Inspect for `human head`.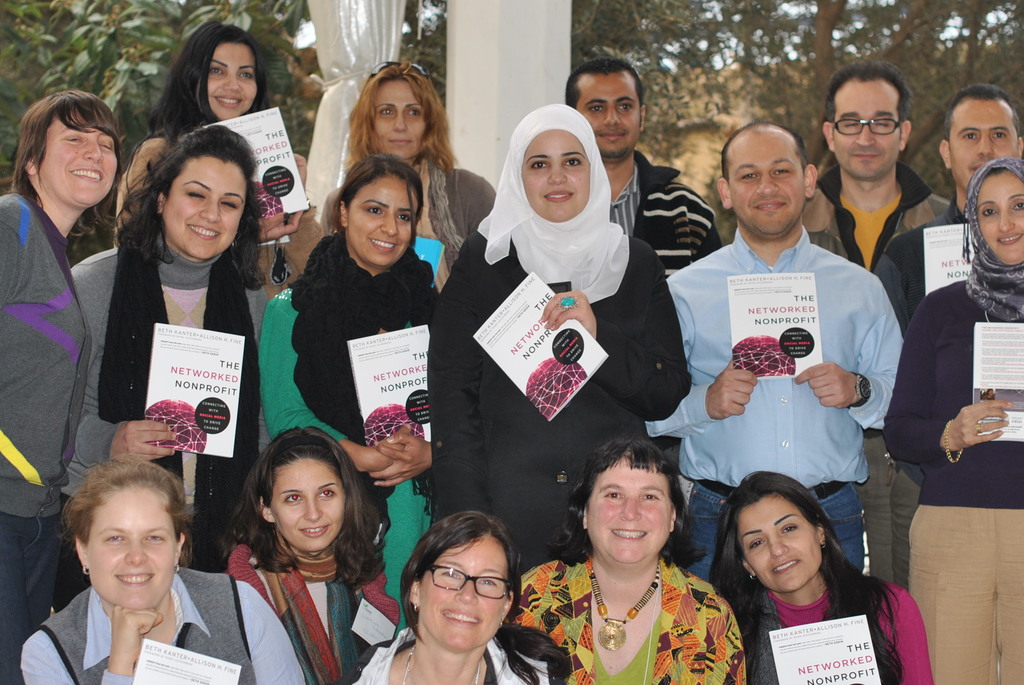
Inspection: Rect(821, 63, 913, 177).
